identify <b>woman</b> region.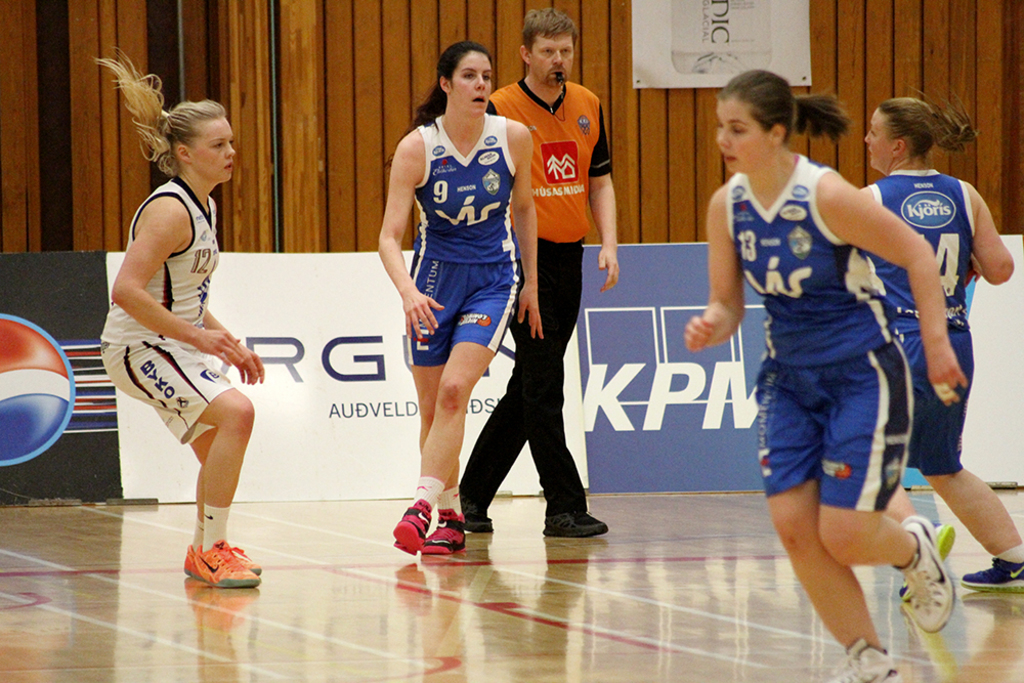
Region: locate(372, 50, 536, 548).
